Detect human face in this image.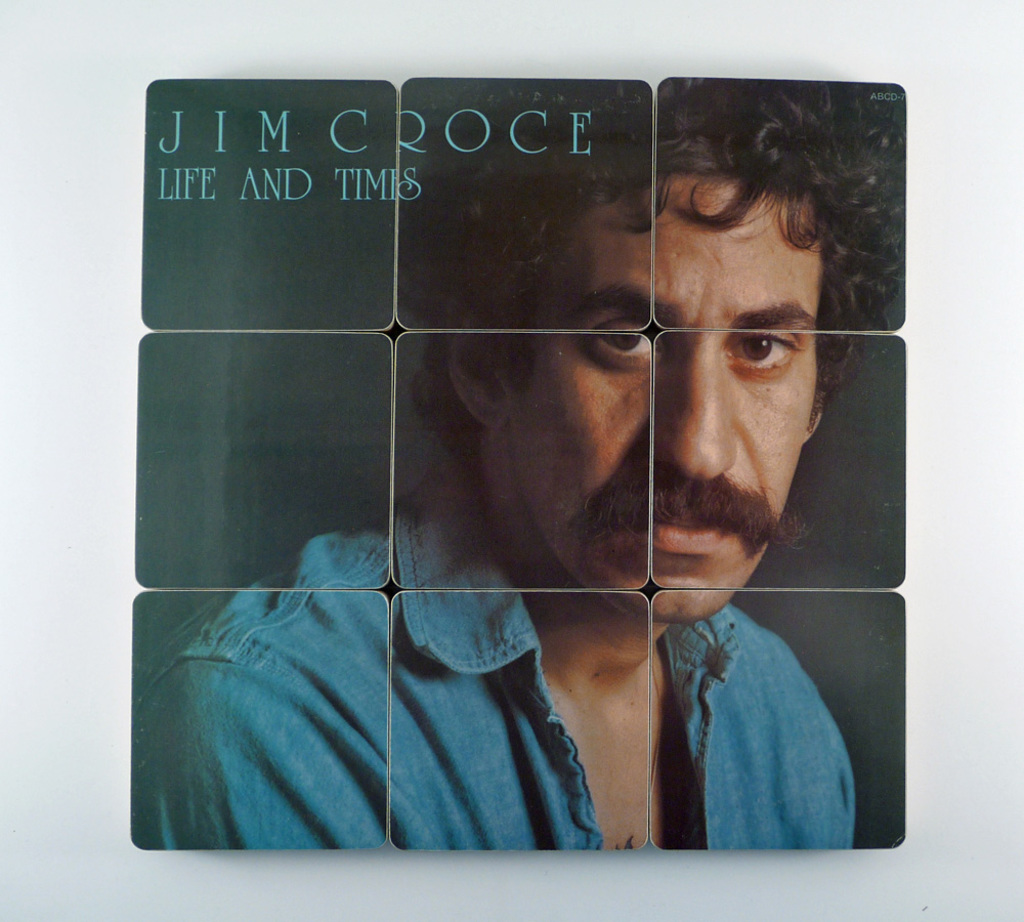
Detection: select_region(510, 165, 814, 621).
